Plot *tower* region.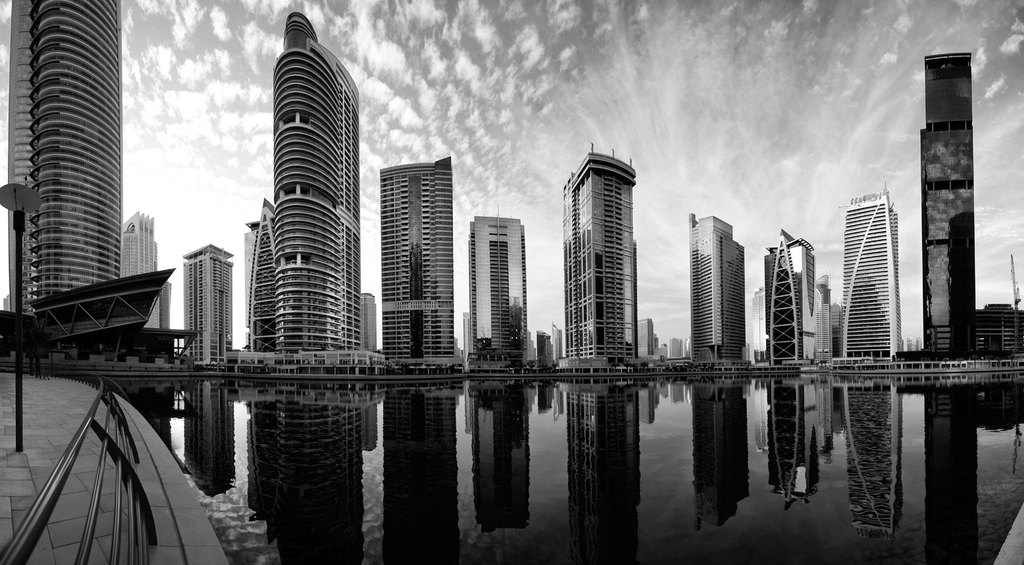
Plotted at x1=464 y1=213 x2=534 y2=361.
